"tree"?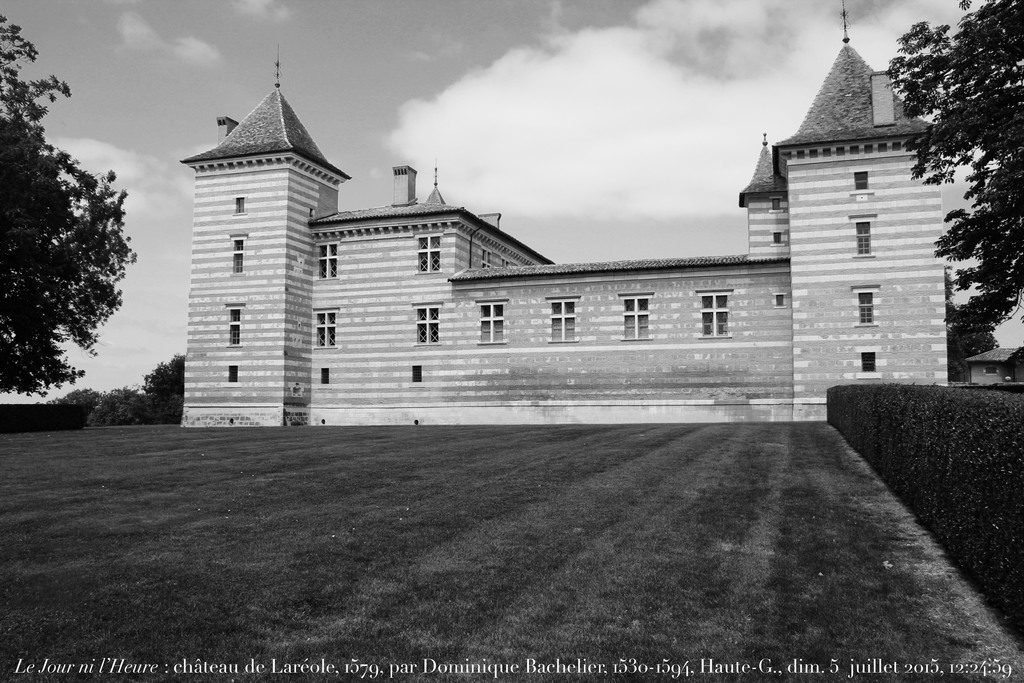
crop(0, 16, 138, 397)
